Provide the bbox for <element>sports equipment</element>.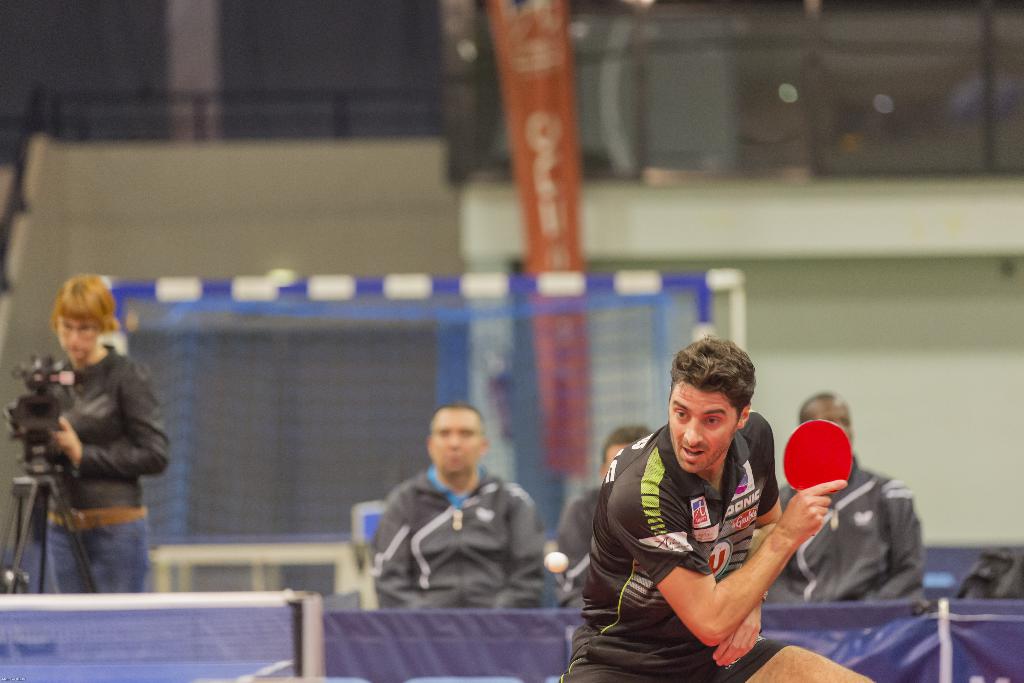
(784,416,855,499).
